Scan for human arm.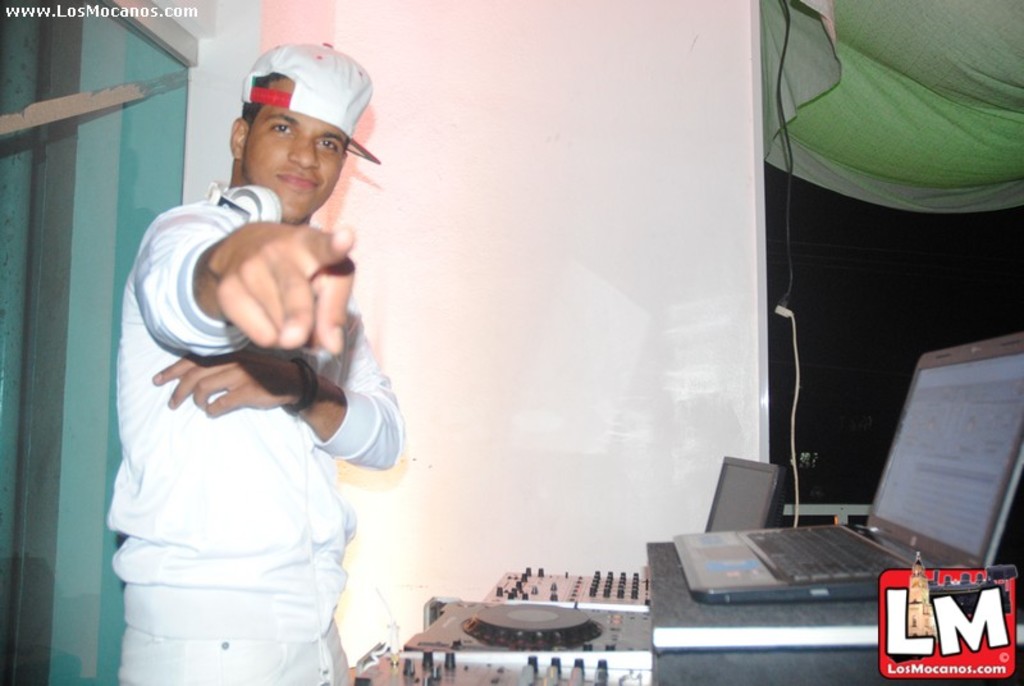
Scan result: box=[147, 302, 401, 476].
